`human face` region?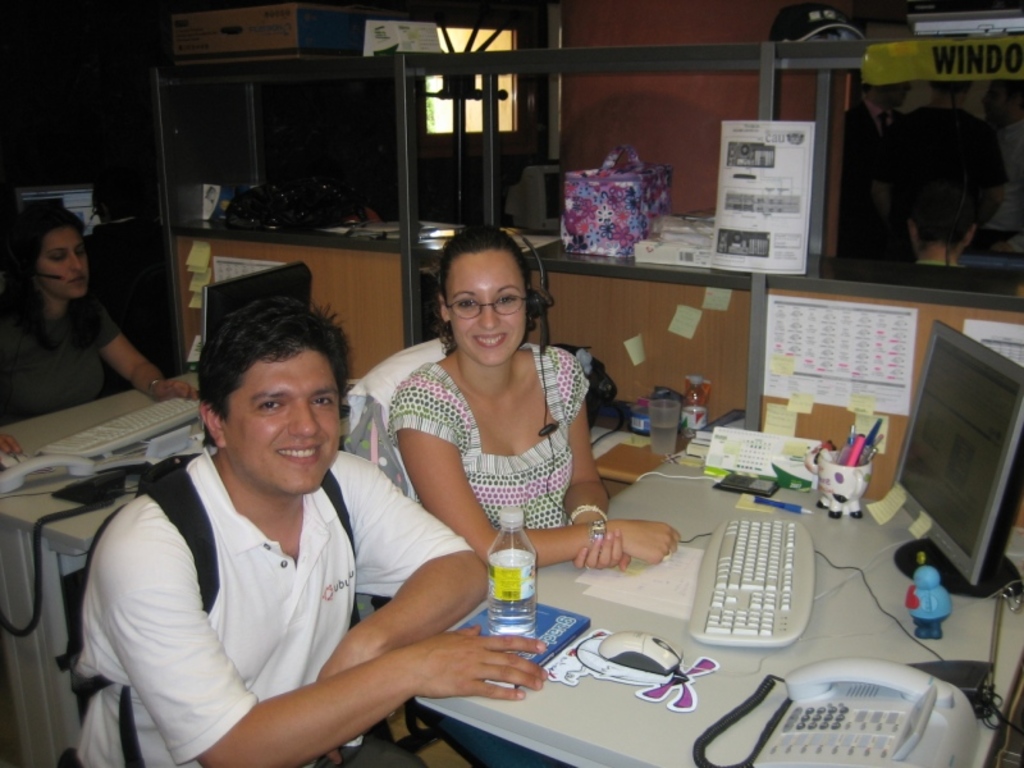
bbox=[228, 347, 340, 489]
